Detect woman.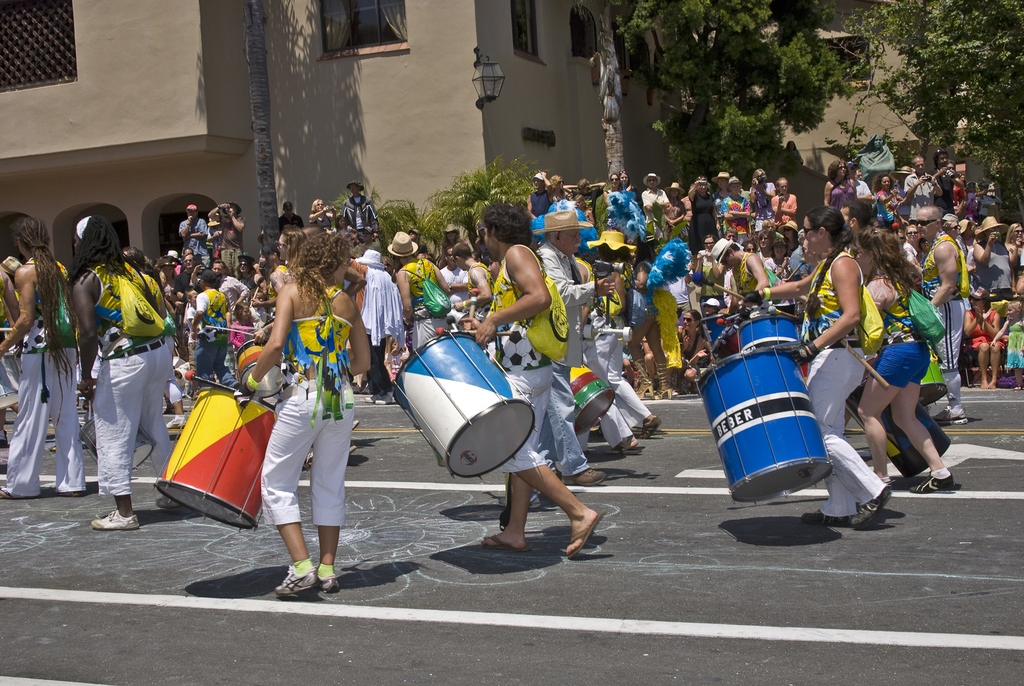
Detected at (left=867, top=284, right=957, bottom=505).
